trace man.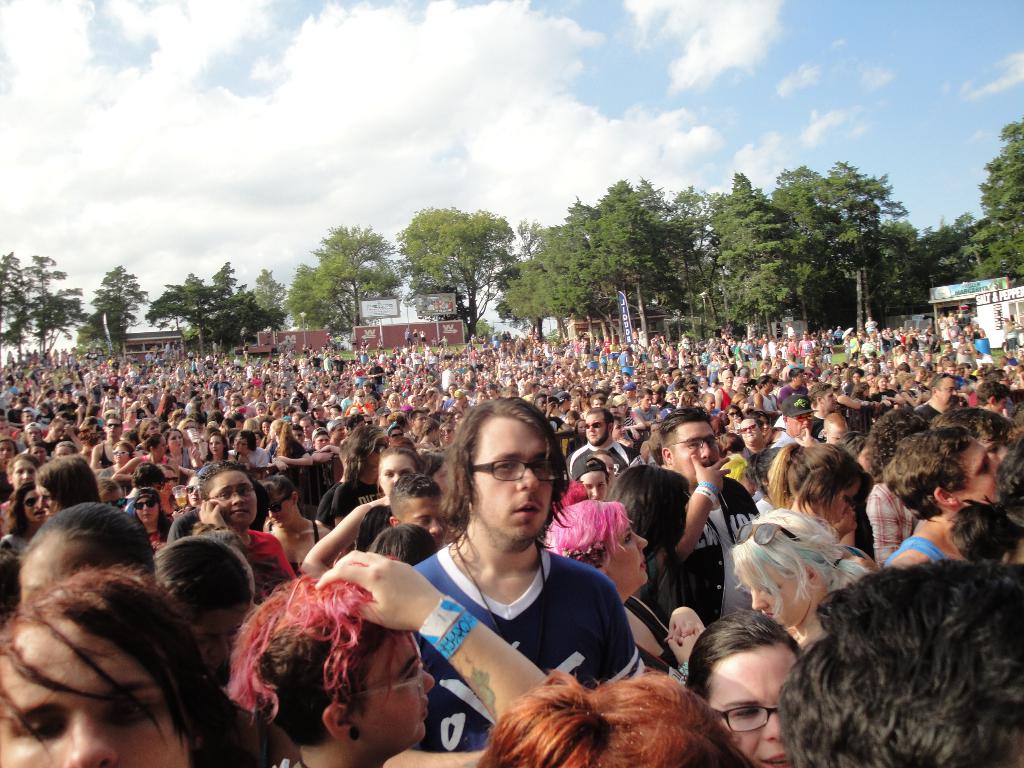
Traced to crop(731, 413, 762, 458).
